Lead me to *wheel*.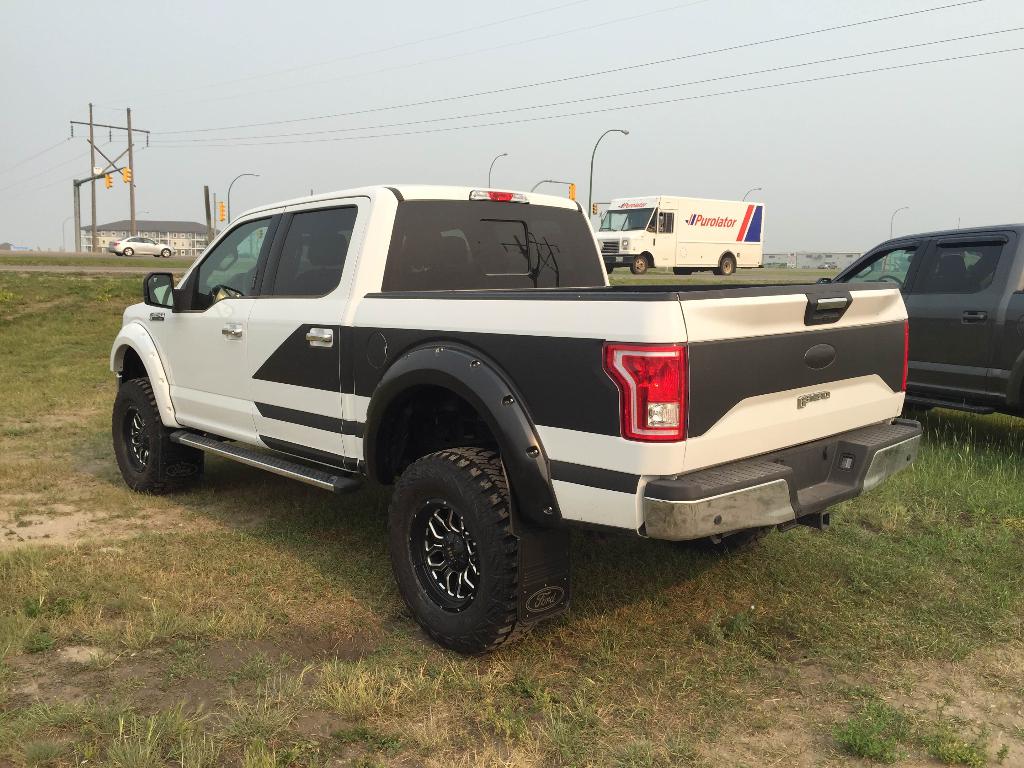
Lead to bbox(669, 525, 771, 555).
